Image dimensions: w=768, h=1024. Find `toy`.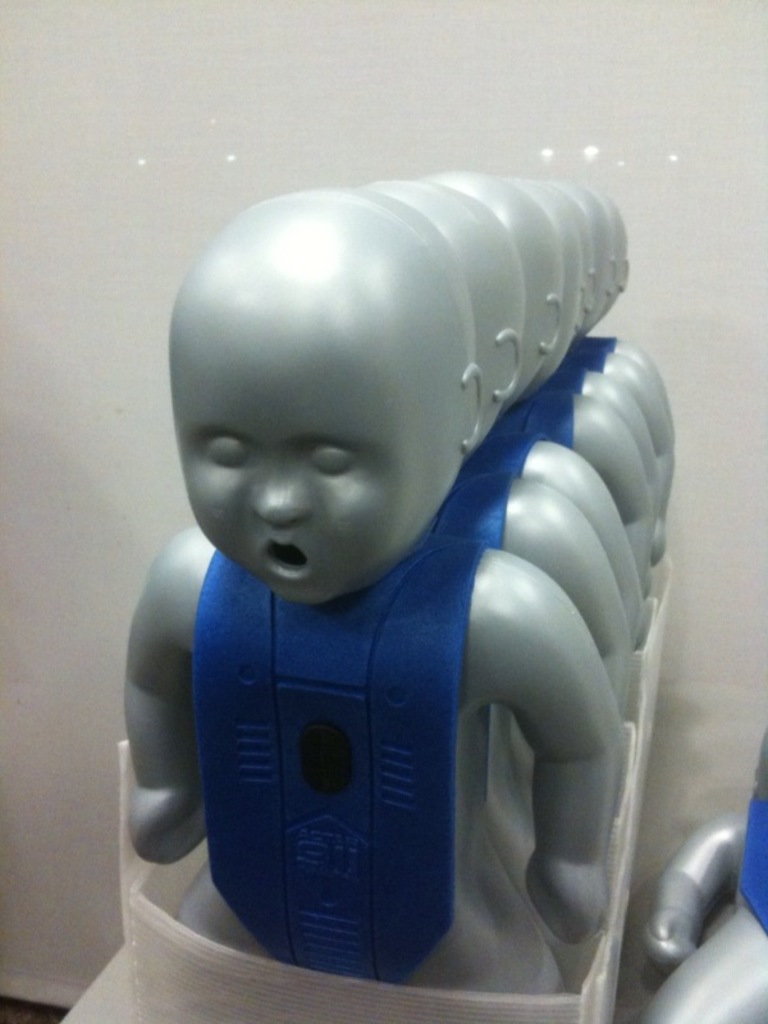
[428,161,667,687].
